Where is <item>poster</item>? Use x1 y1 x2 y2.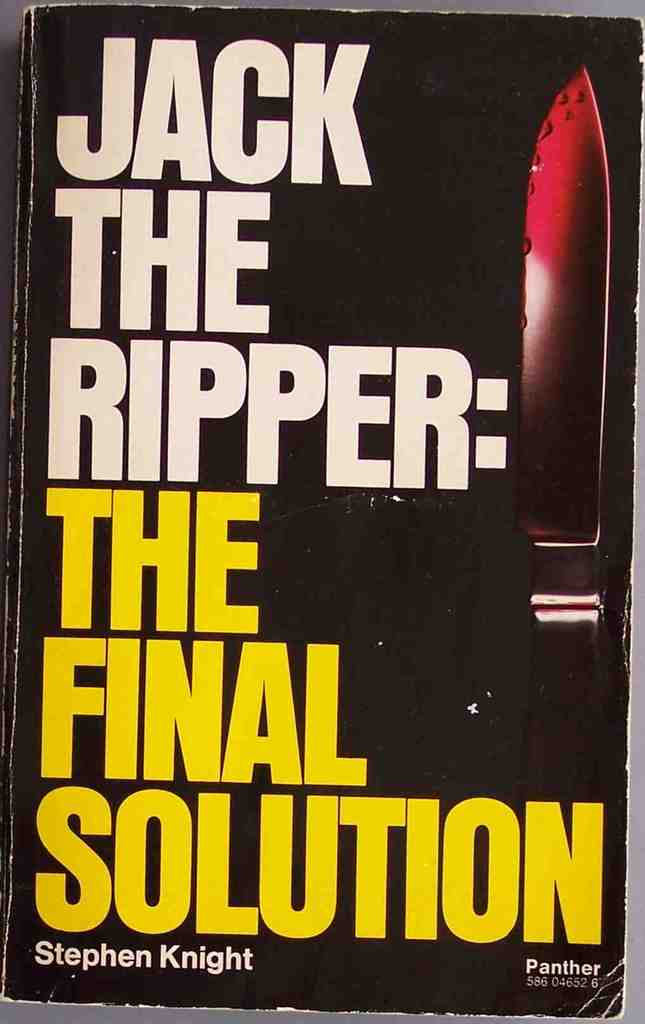
0 8 633 1018.
